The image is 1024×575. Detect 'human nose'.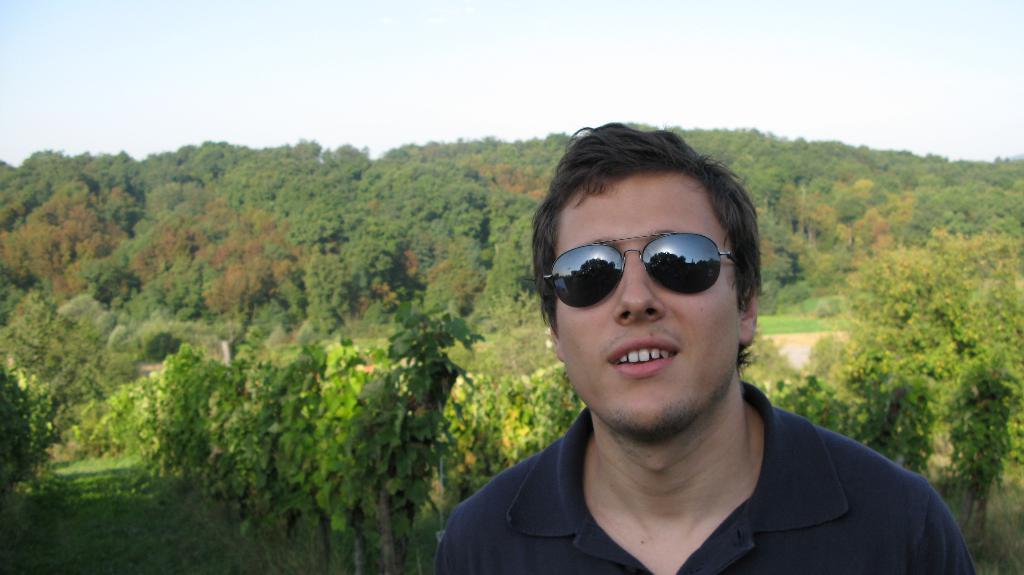
Detection: BBox(612, 252, 666, 324).
